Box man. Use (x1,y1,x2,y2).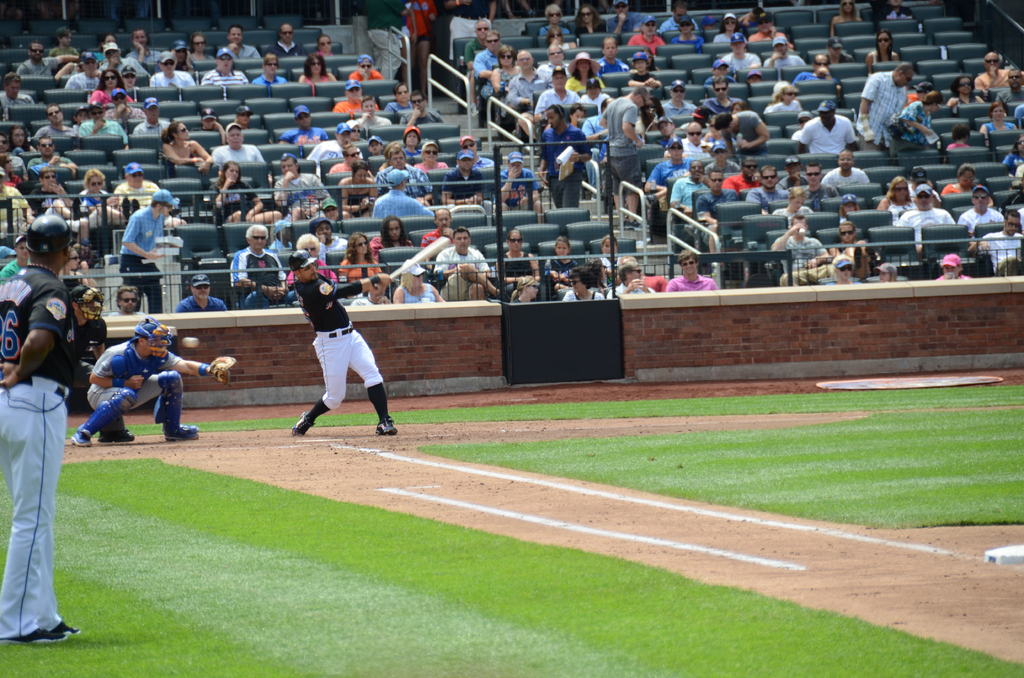
(856,62,919,152).
